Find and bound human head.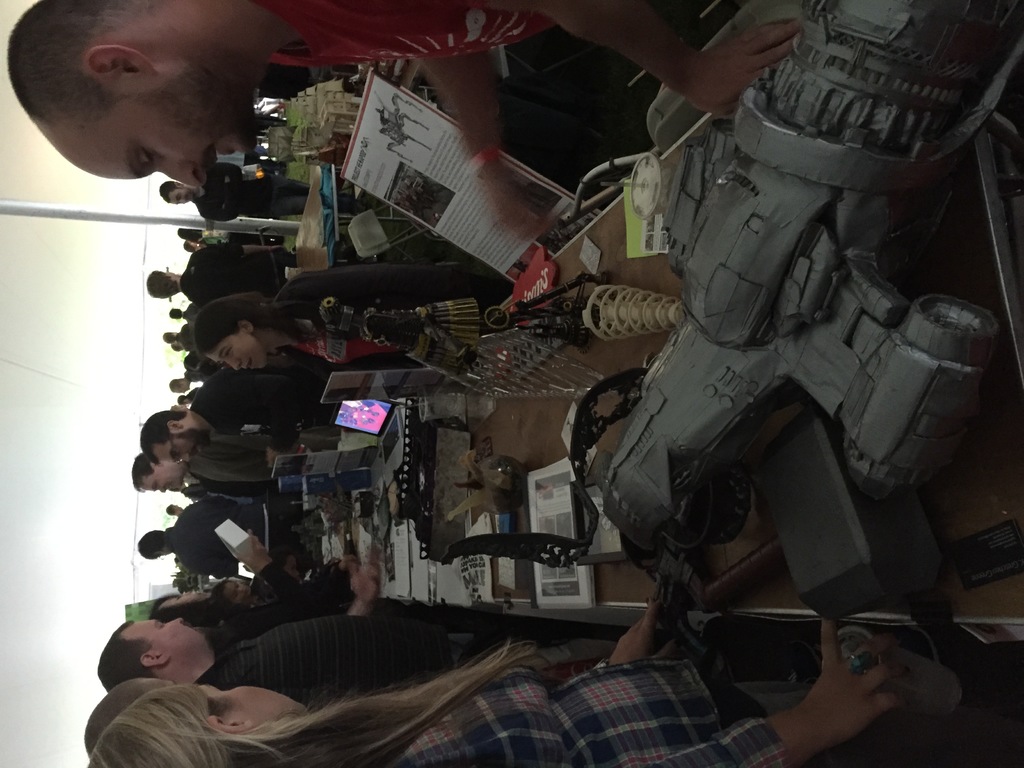
Bound: 138/413/211/459.
